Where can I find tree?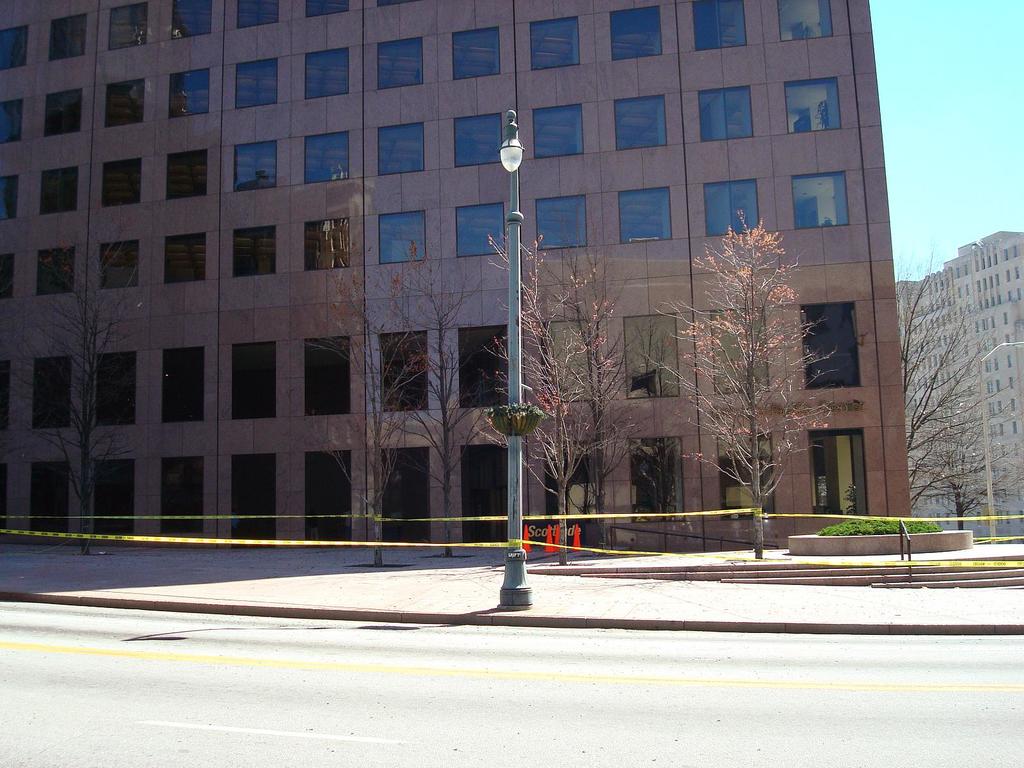
You can find it at locate(298, 260, 426, 570).
